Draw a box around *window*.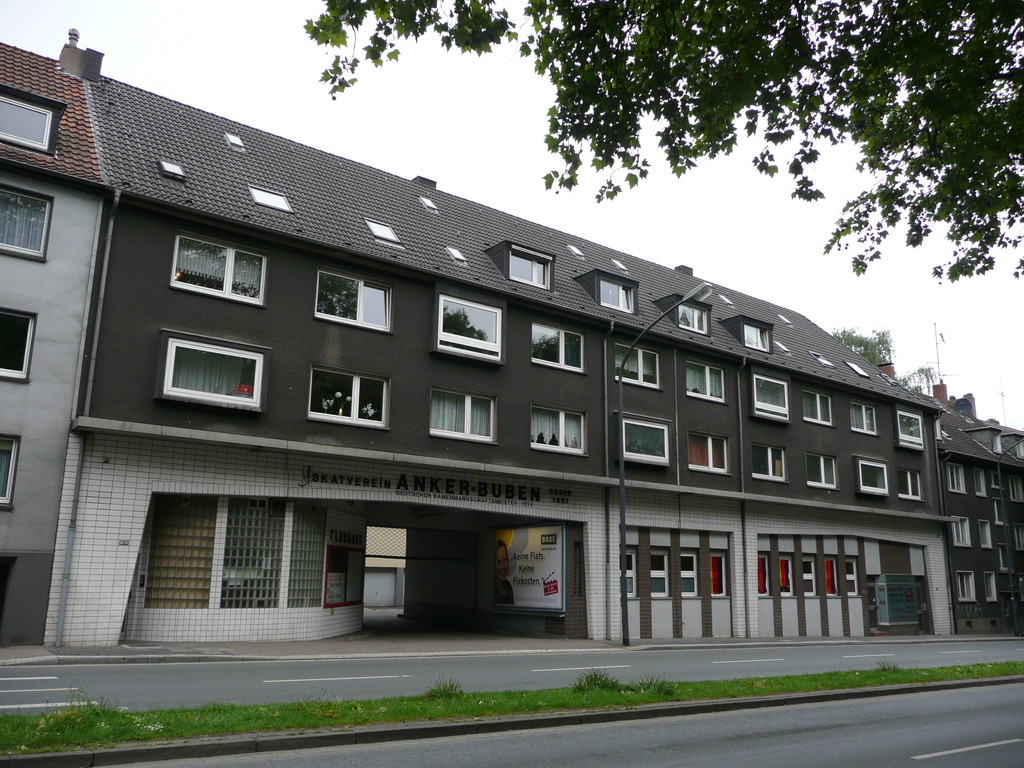
locate(312, 368, 384, 424).
